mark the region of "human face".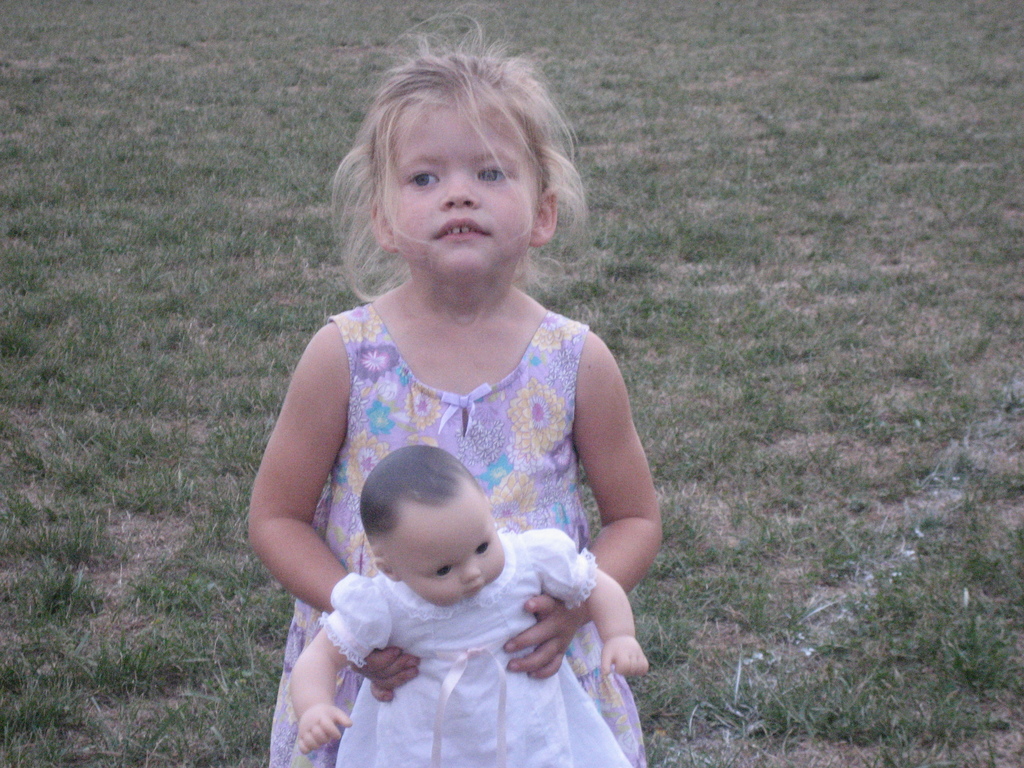
Region: {"left": 380, "top": 89, "right": 537, "bottom": 268}.
